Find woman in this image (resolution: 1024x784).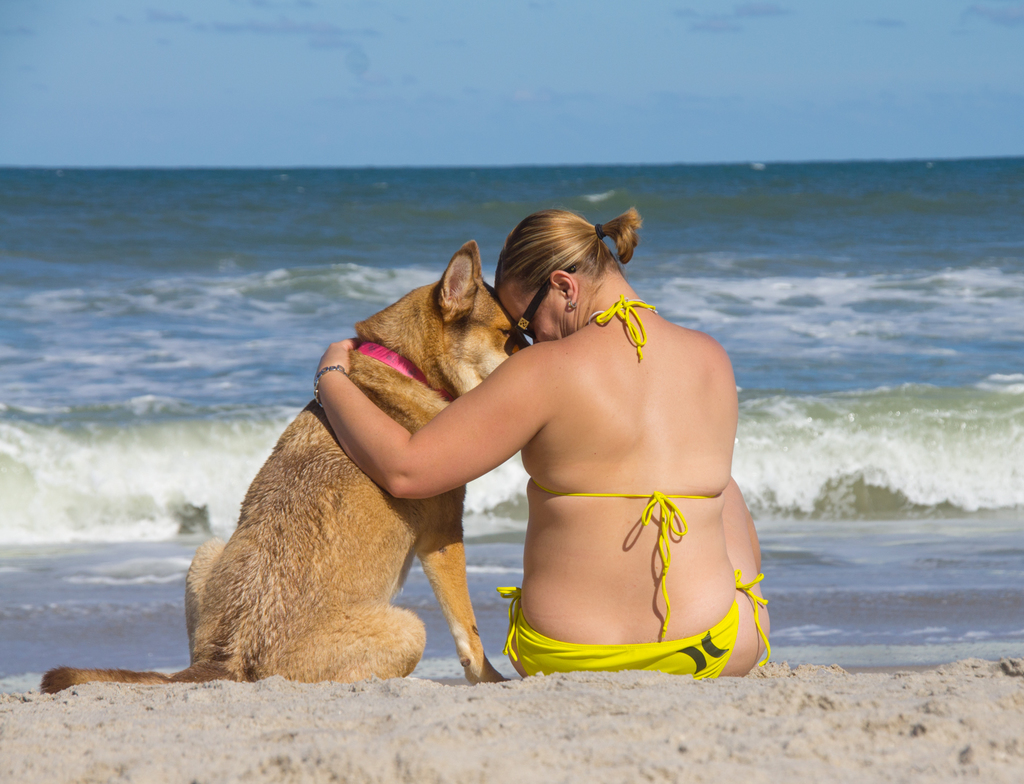
rect(329, 195, 755, 716).
